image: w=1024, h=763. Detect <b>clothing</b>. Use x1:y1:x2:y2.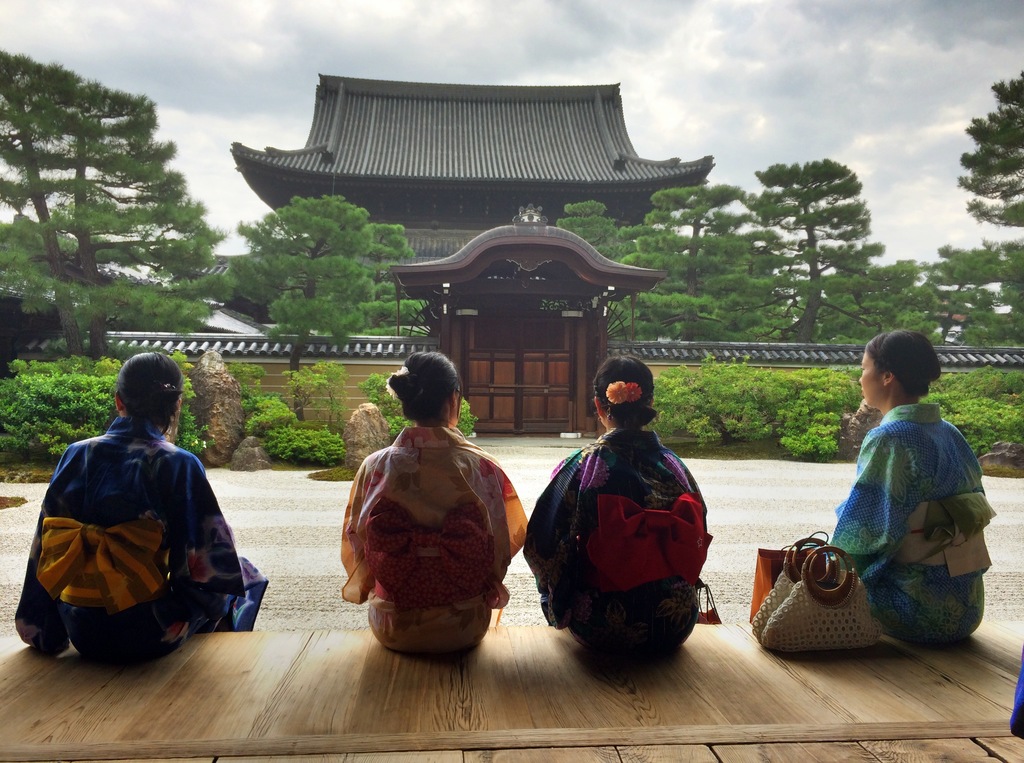
29:388:250:671.
